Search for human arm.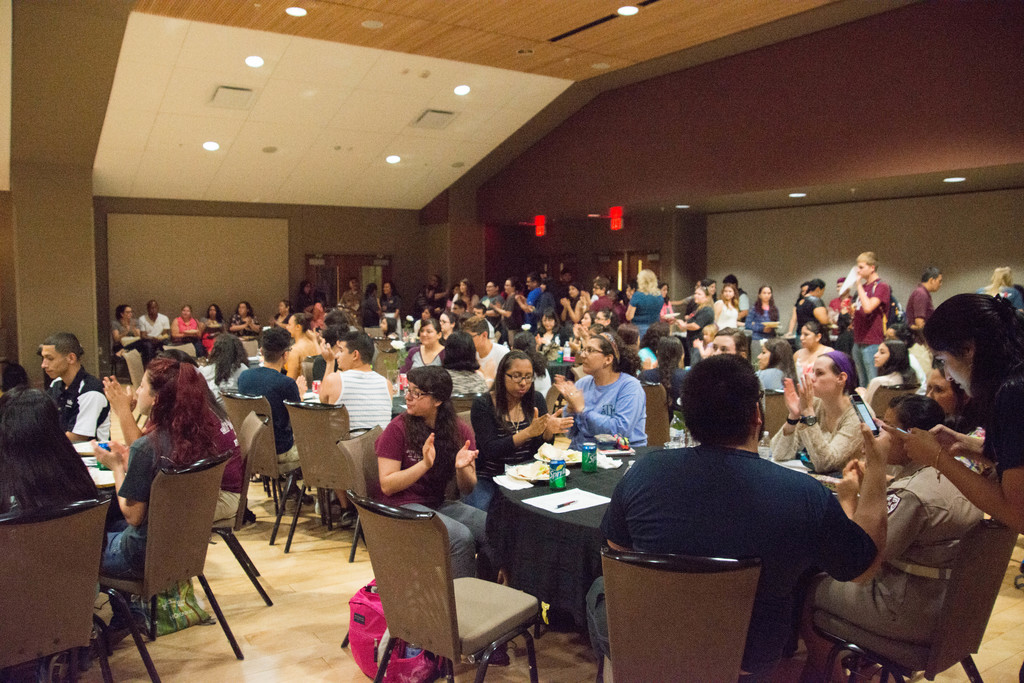
Found at l=489, t=310, r=499, b=317.
